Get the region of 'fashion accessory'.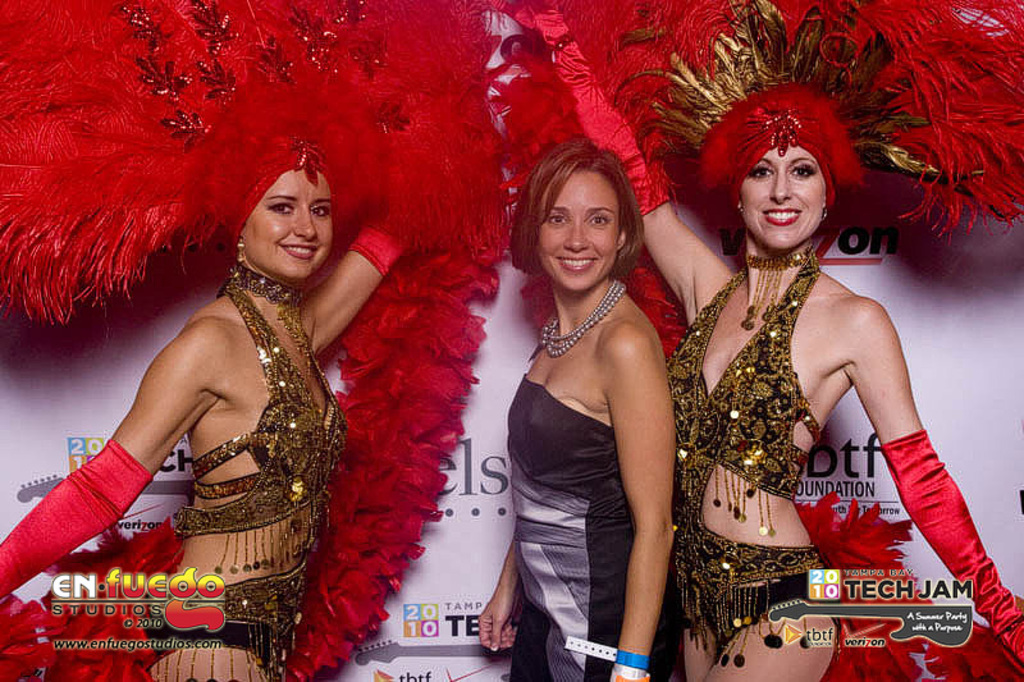
box=[497, 0, 1023, 250].
